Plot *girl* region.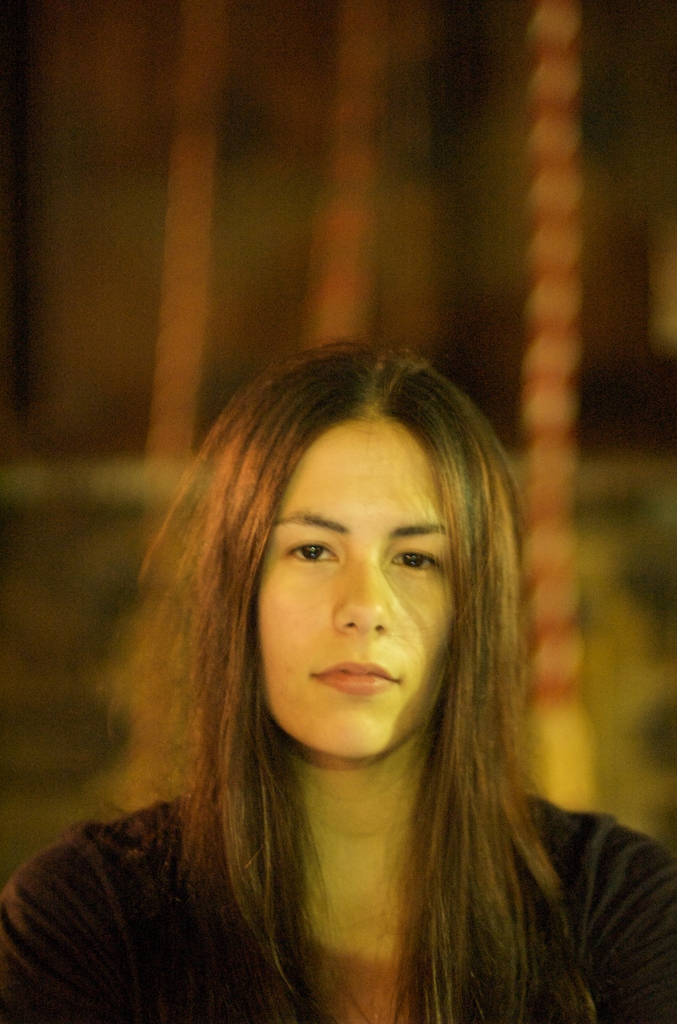
Plotted at (x1=0, y1=344, x2=676, y2=1023).
